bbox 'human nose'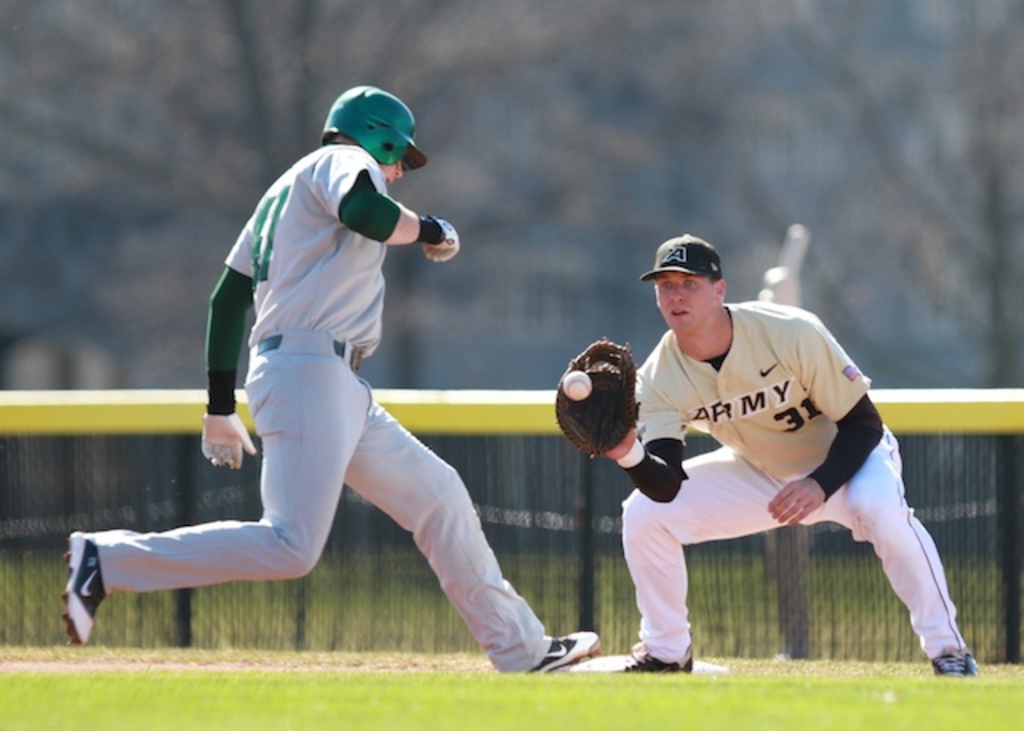
crop(667, 280, 685, 302)
